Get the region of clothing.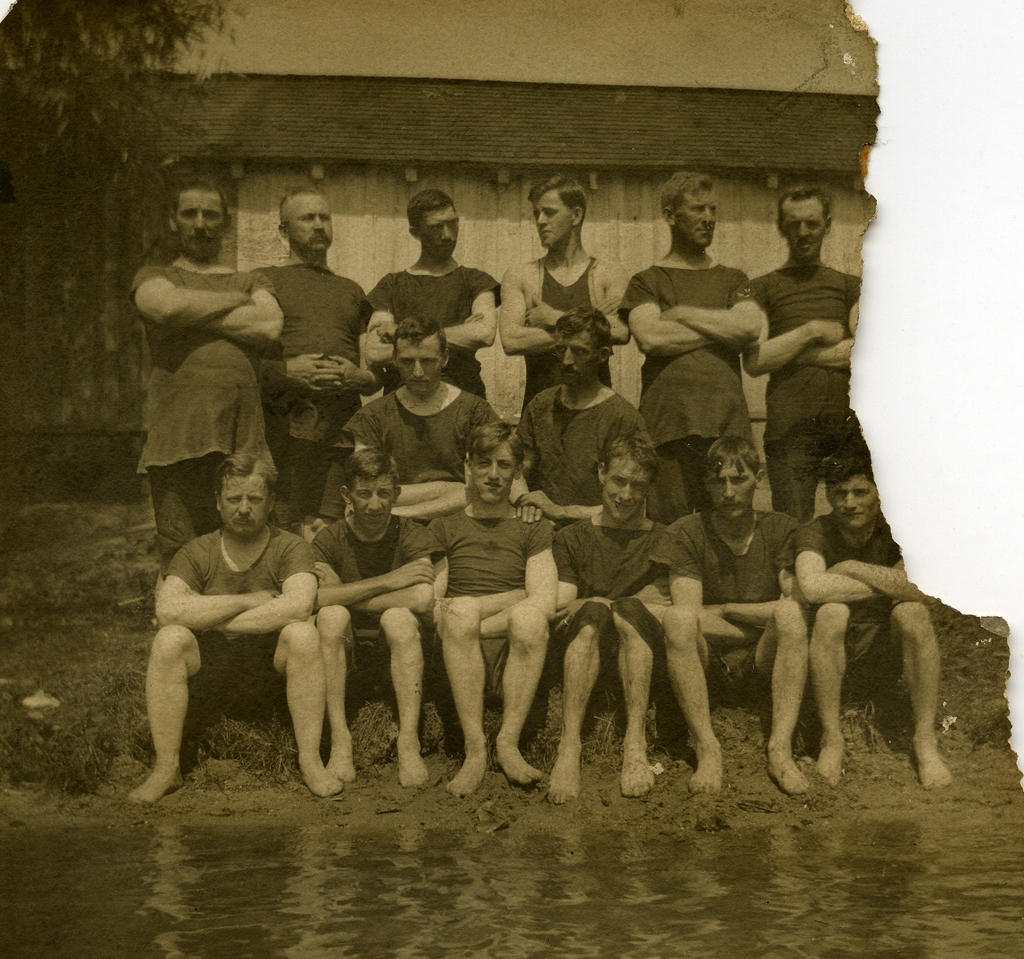
786/513/934/700.
